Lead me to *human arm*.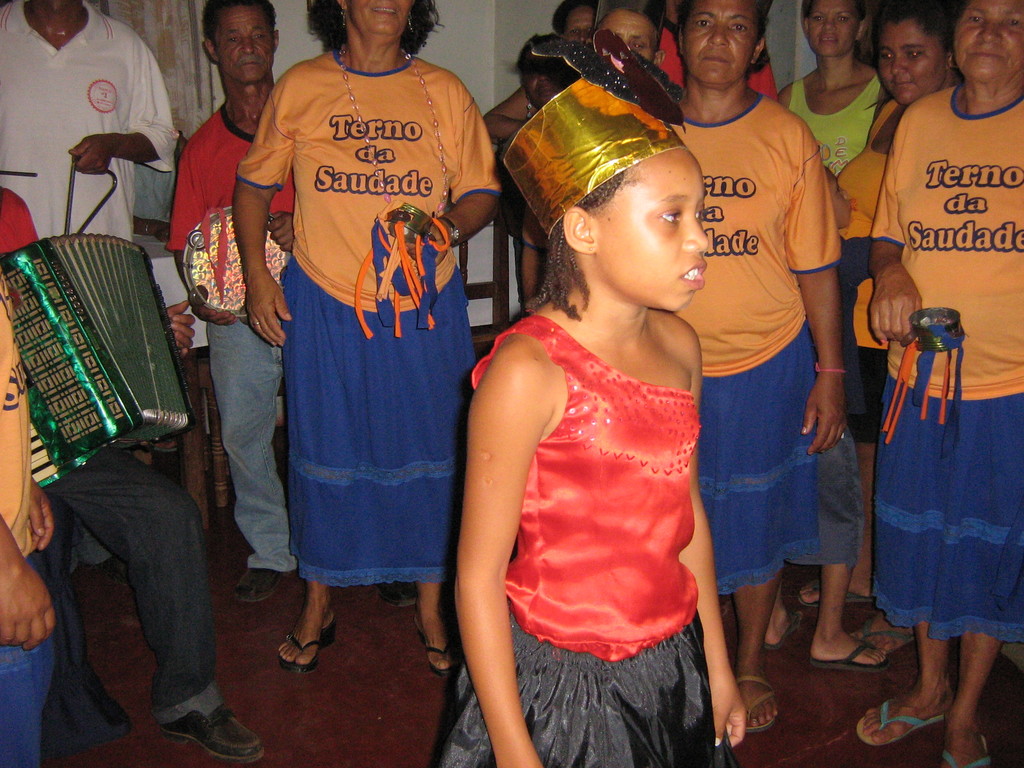
Lead to rect(521, 207, 544, 307).
